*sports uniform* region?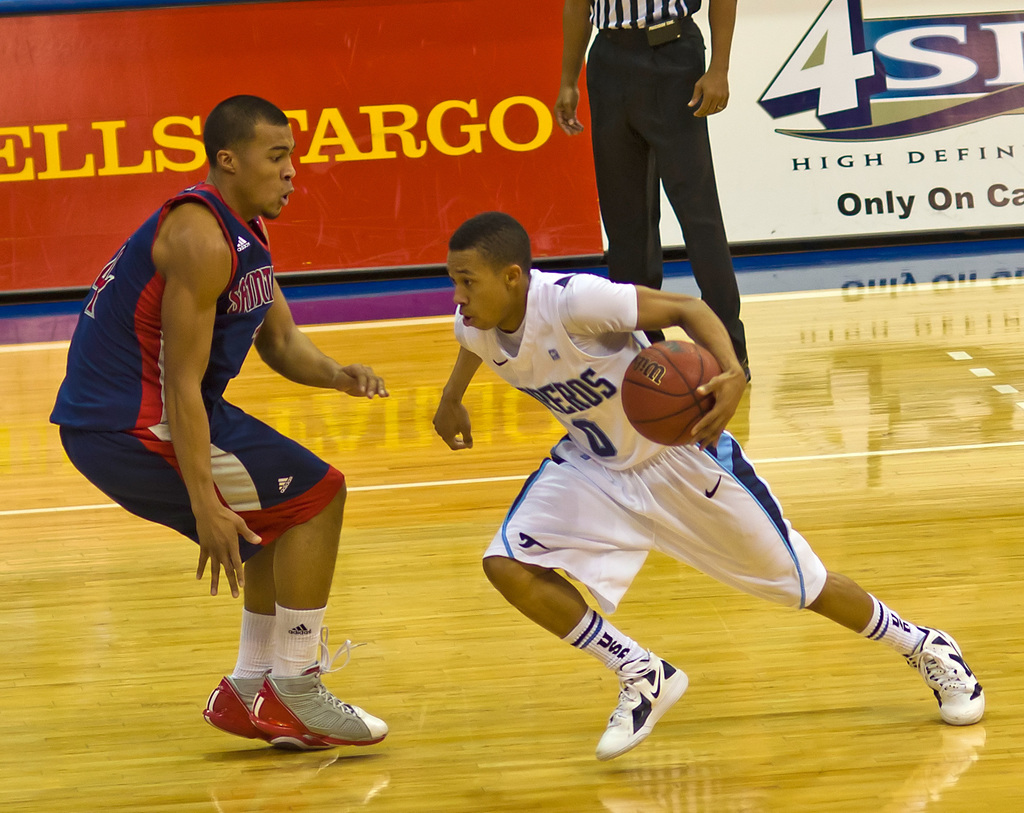
<box>51,186,353,565</box>
